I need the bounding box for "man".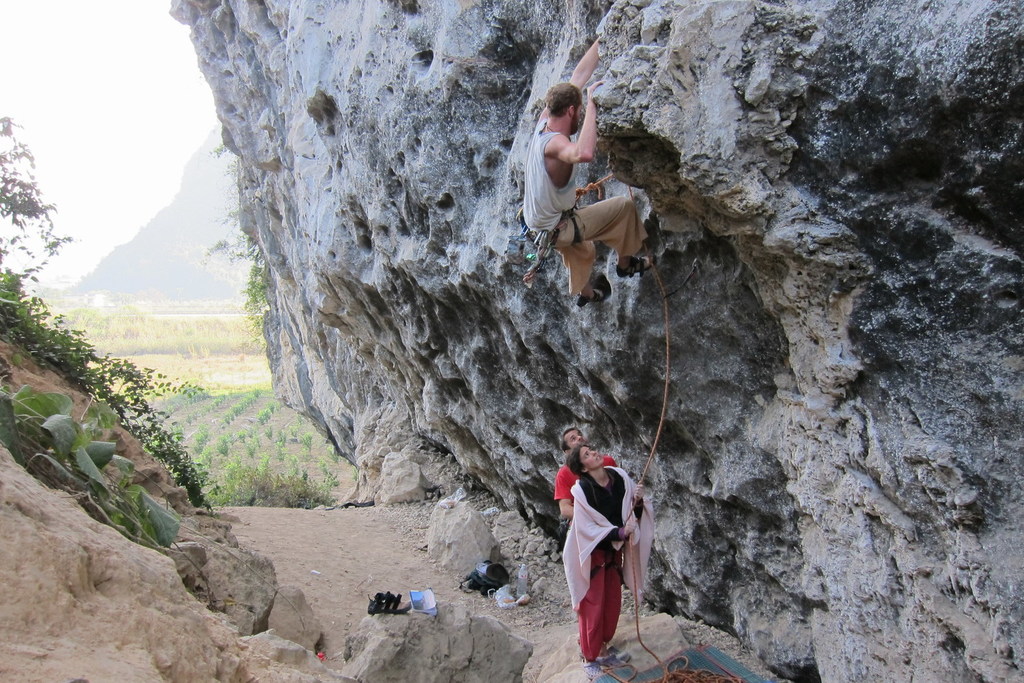
Here it is: locate(552, 423, 618, 520).
